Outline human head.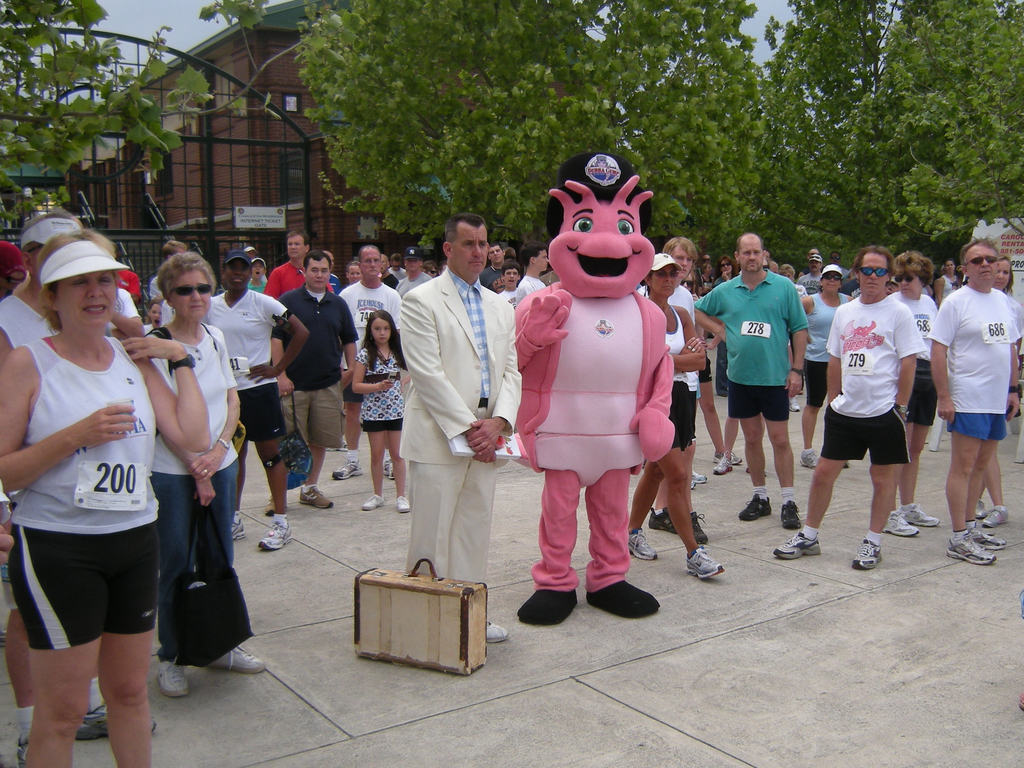
Outline: detection(778, 262, 797, 288).
